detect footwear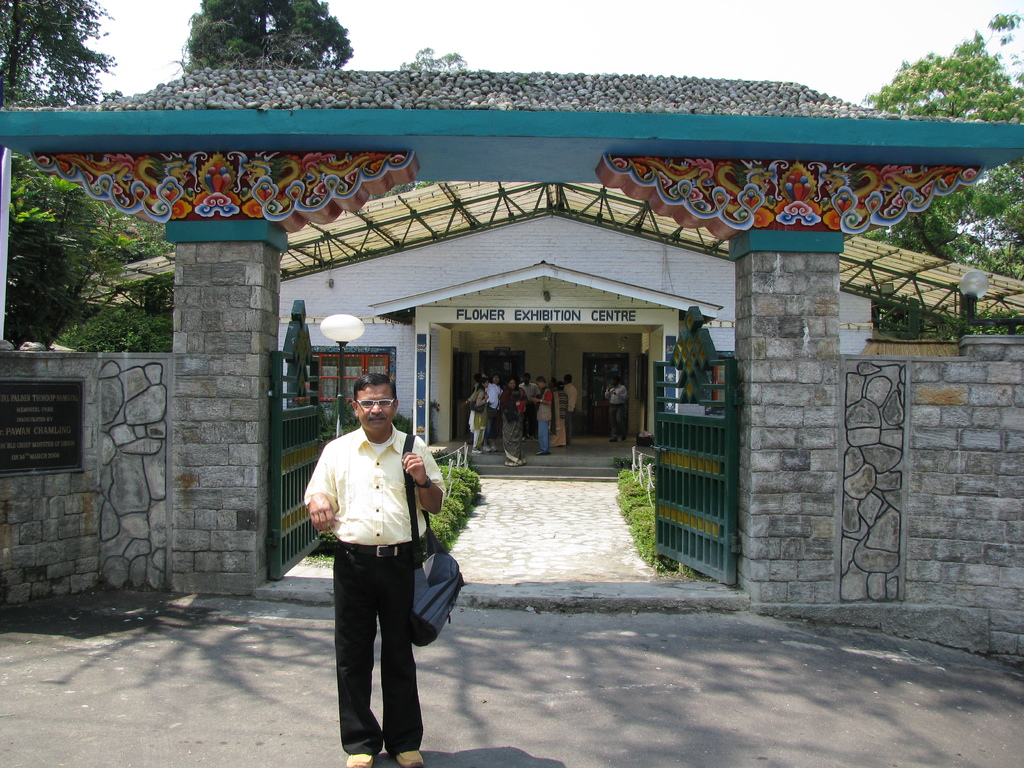
[left=487, top=441, right=497, bottom=456]
